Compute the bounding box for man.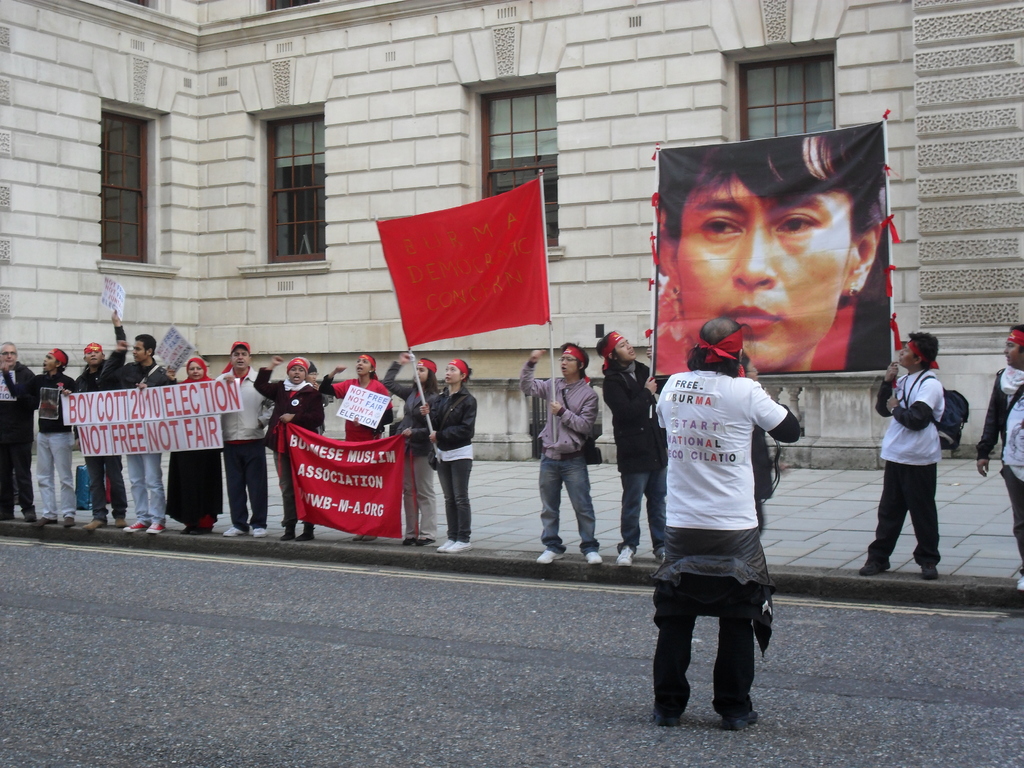
[left=95, top=333, right=179, bottom=534].
